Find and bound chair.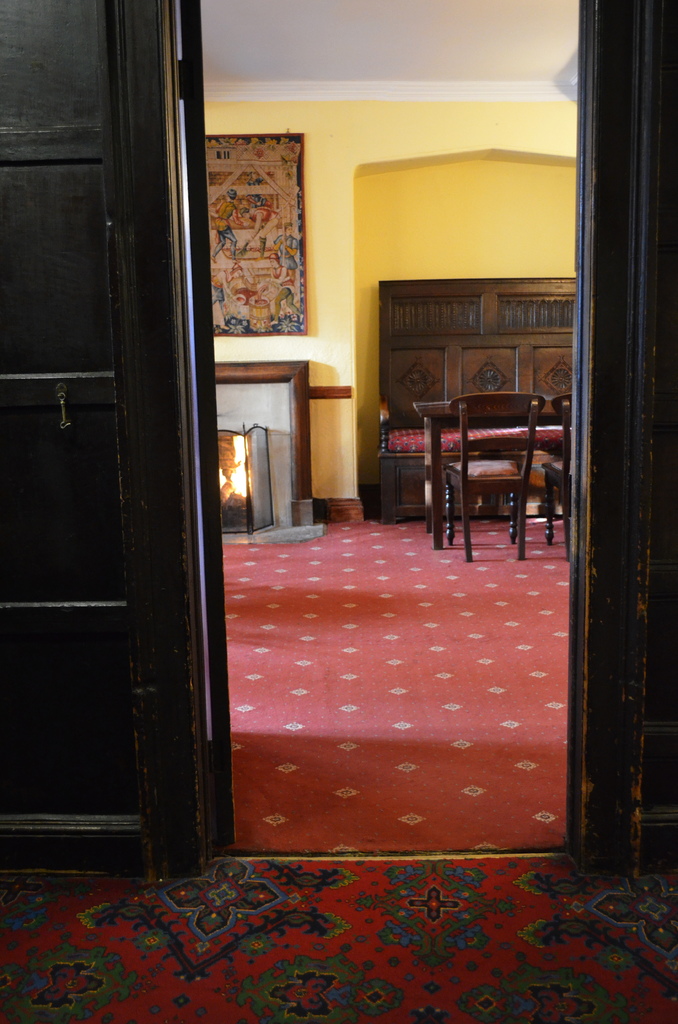
Bound: rect(442, 362, 564, 557).
